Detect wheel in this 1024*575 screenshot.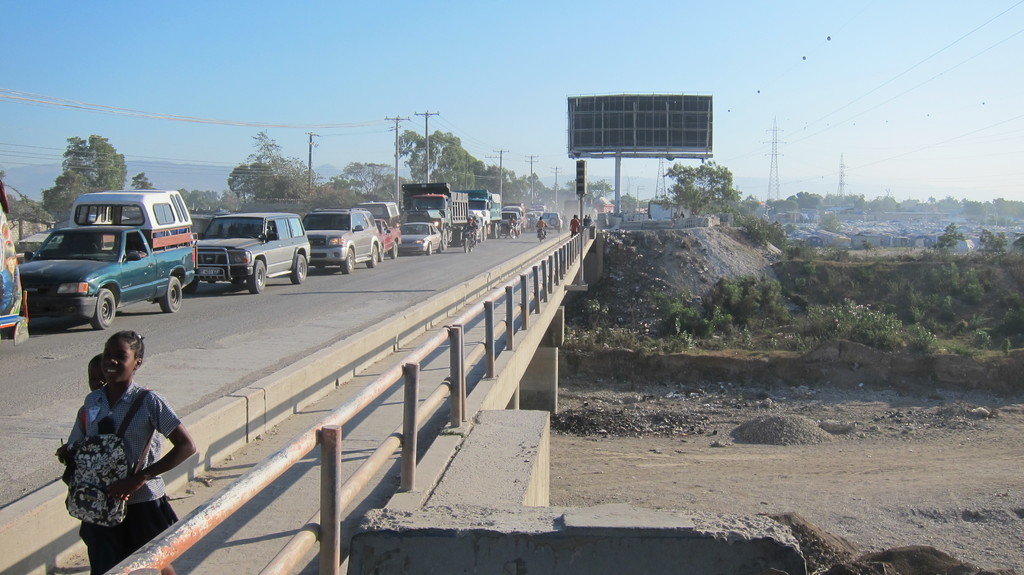
Detection: rect(479, 229, 487, 243).
